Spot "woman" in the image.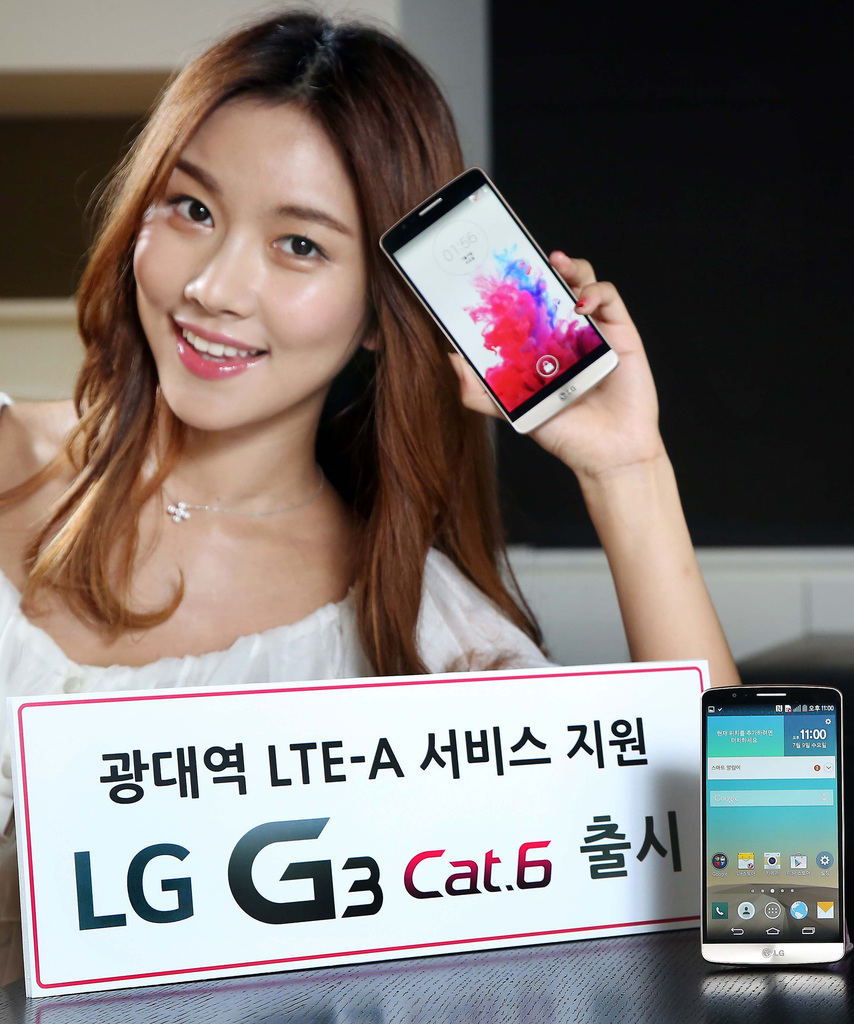
"woman" found at [0,0,737,1023].
